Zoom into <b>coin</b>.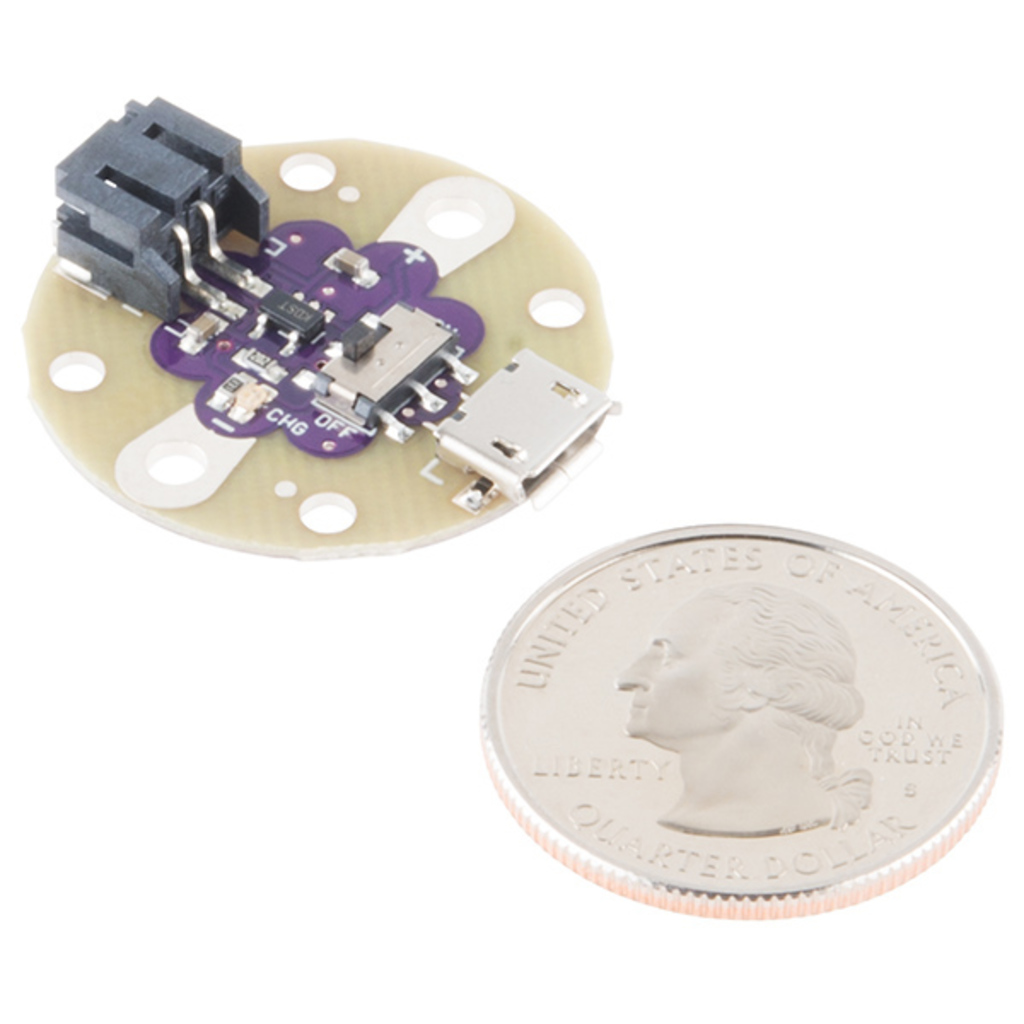
Zoom target: 476,526,1007,923.
